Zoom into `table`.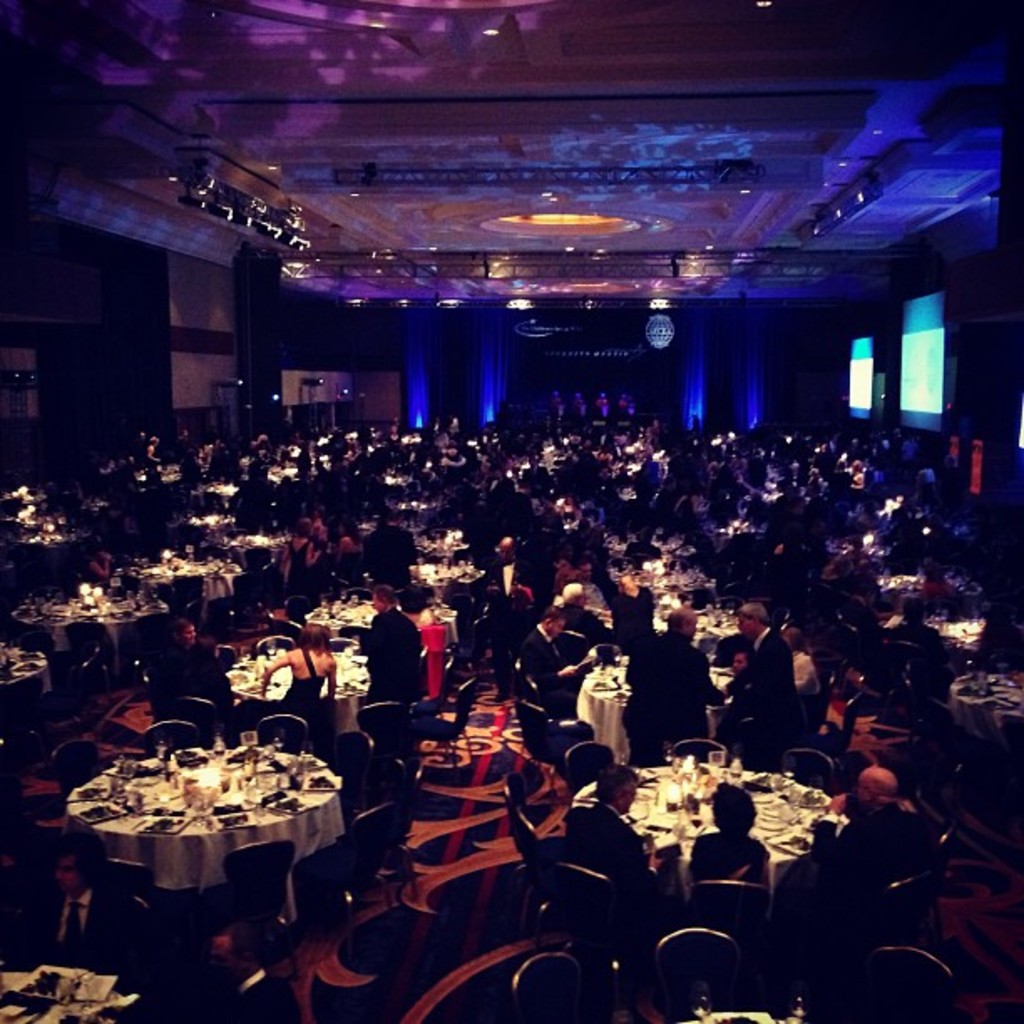
Zoom target: bbox=(120, 556, 241, 621).
